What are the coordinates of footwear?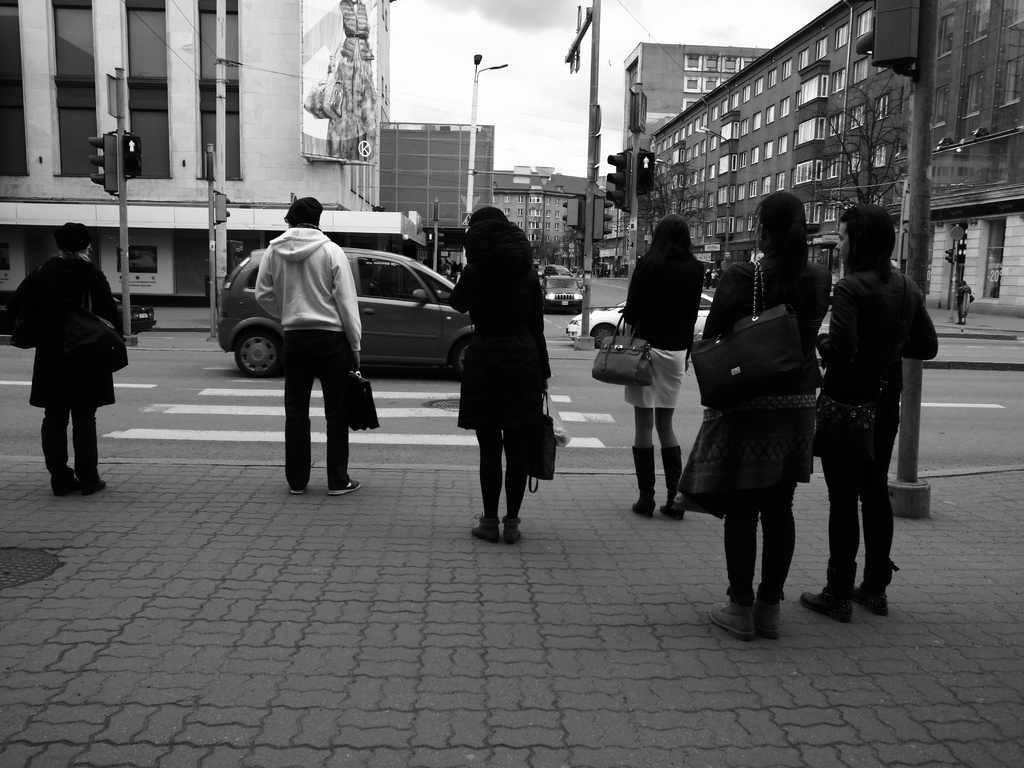
BBox(290, 475, 310, 499).
